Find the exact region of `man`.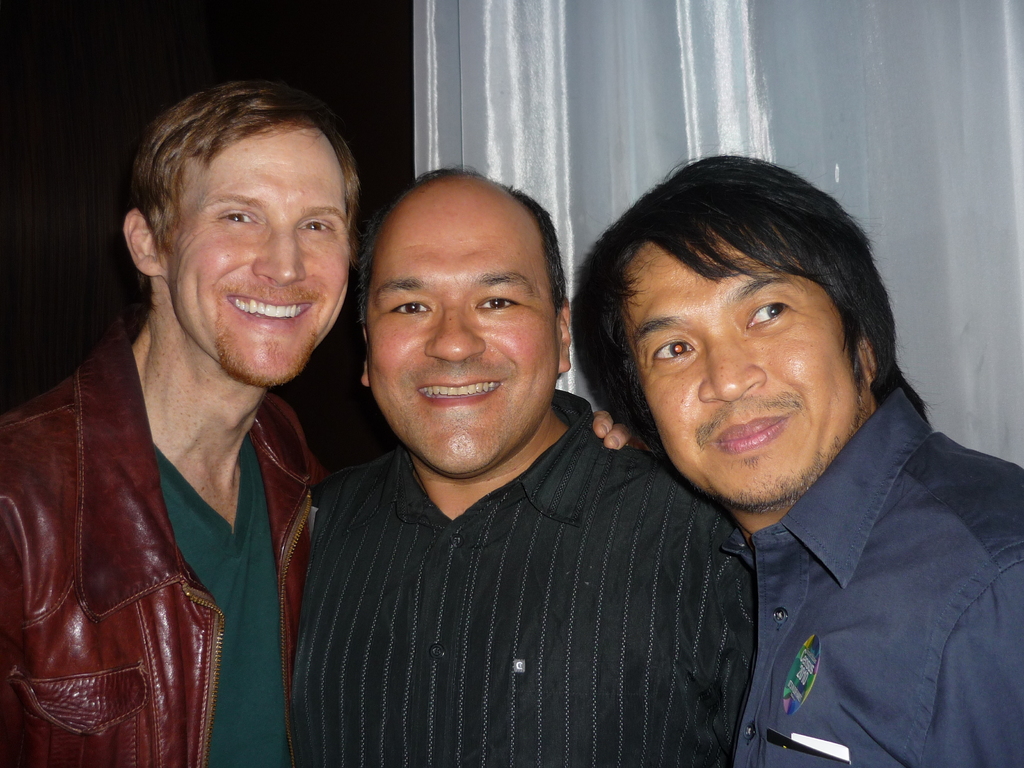
Exact region: left=291, top=163, right=760, bottom=767.
